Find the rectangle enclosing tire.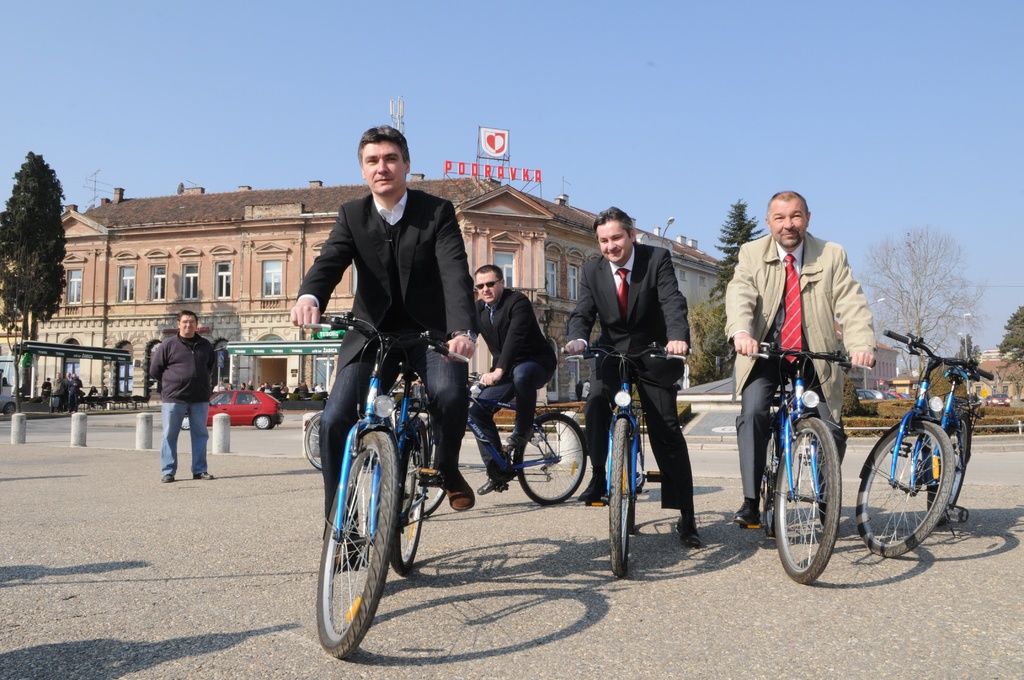
pyautogui.locateOnScreen(775, 415, 845, 580).
